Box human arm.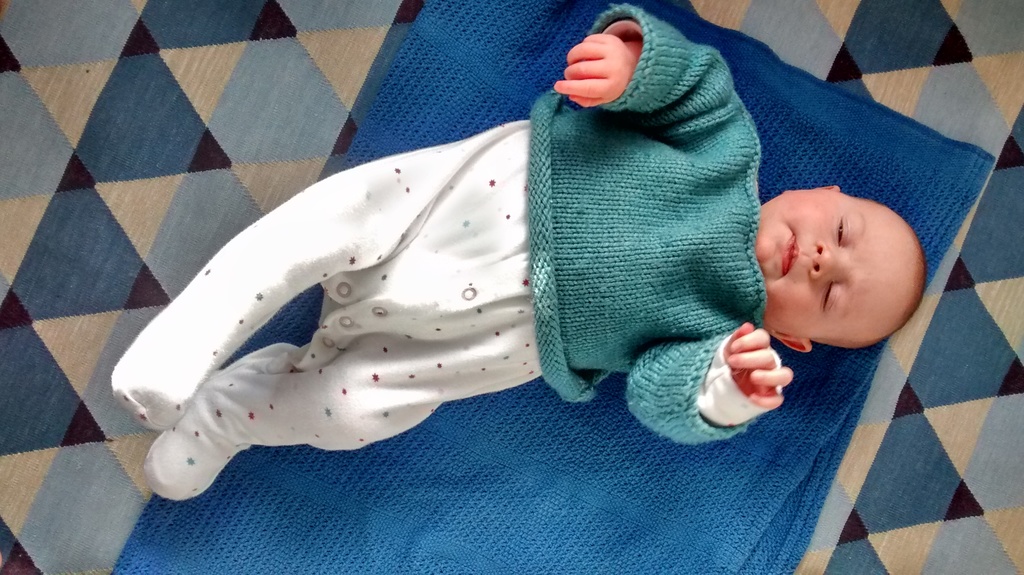
(543,8,731,124).
